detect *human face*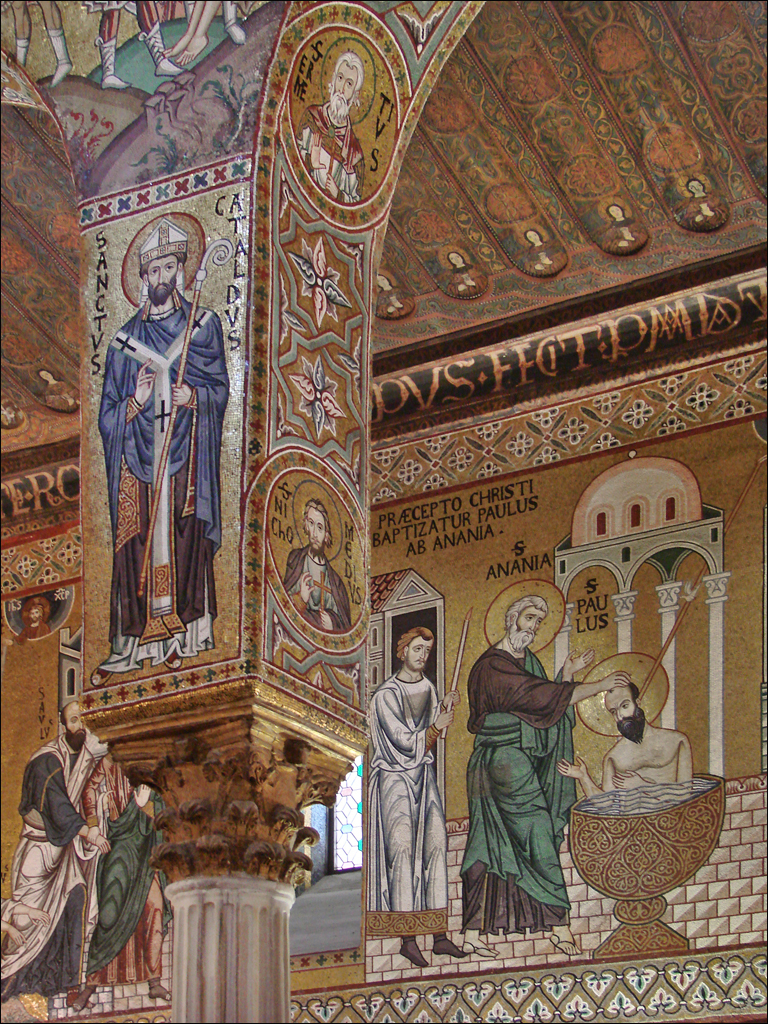
detection(145, 254, 180, 309)
